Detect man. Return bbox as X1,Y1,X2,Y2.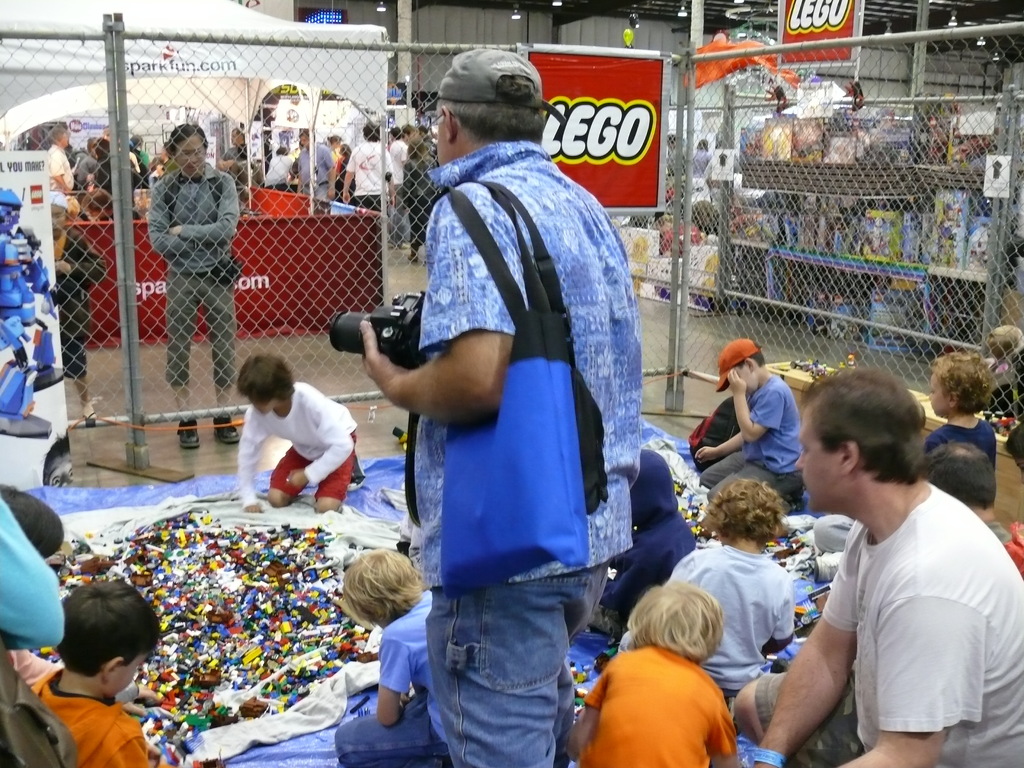
262,148,295,193.
